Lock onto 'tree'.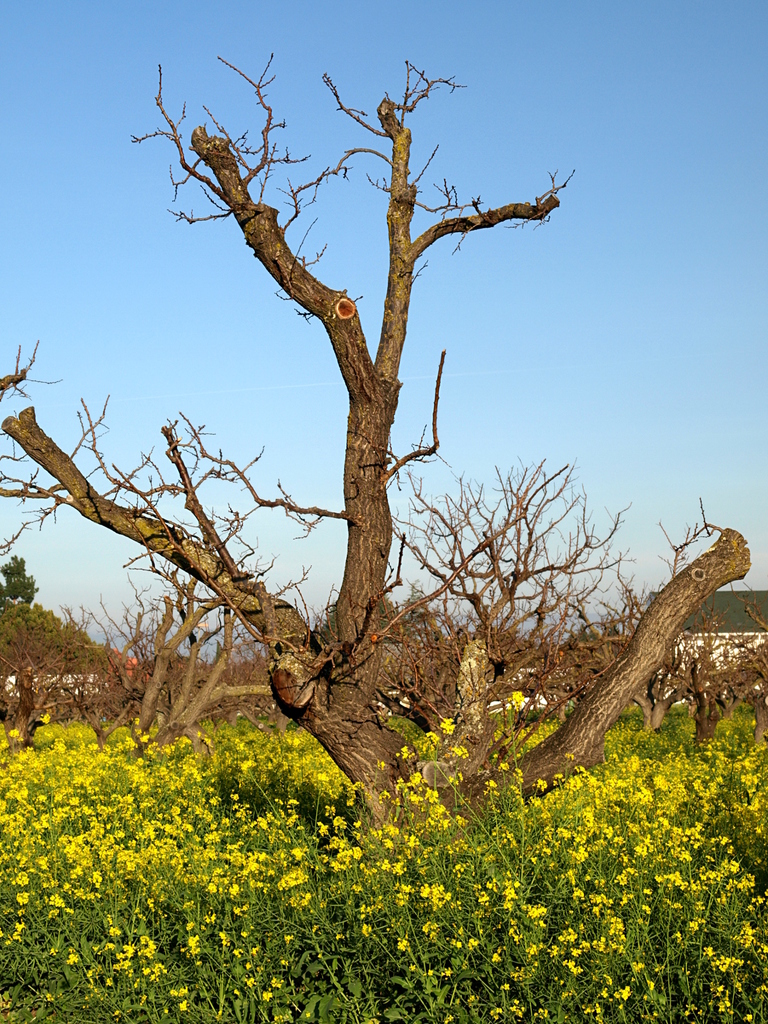
Locked: <box>646,598,767,764</box>.
